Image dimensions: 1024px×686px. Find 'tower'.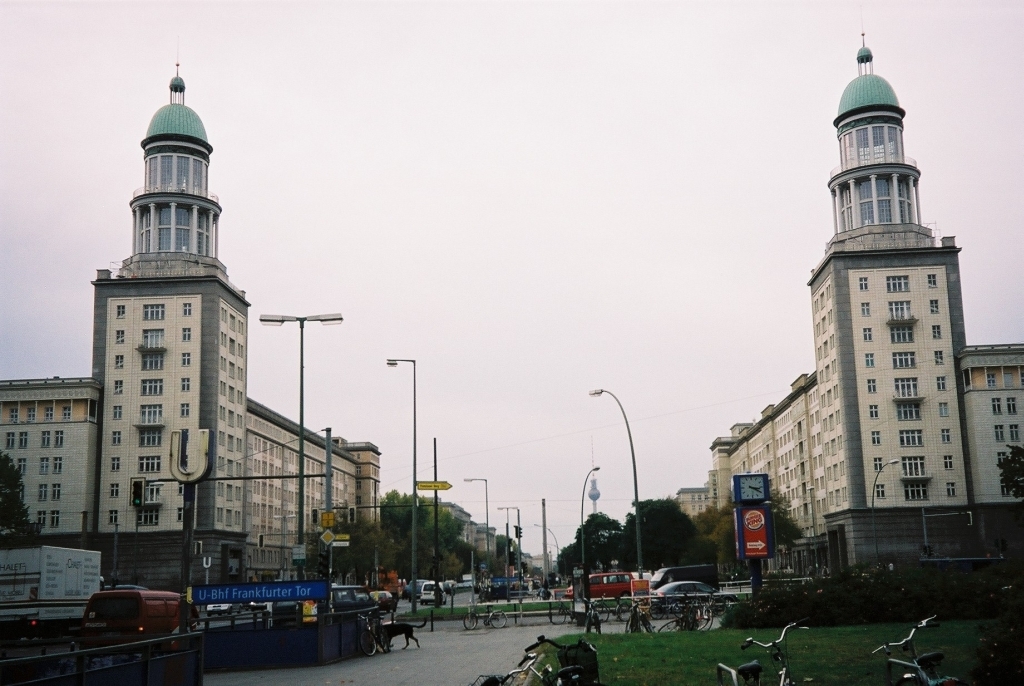
91/60/259/582.
